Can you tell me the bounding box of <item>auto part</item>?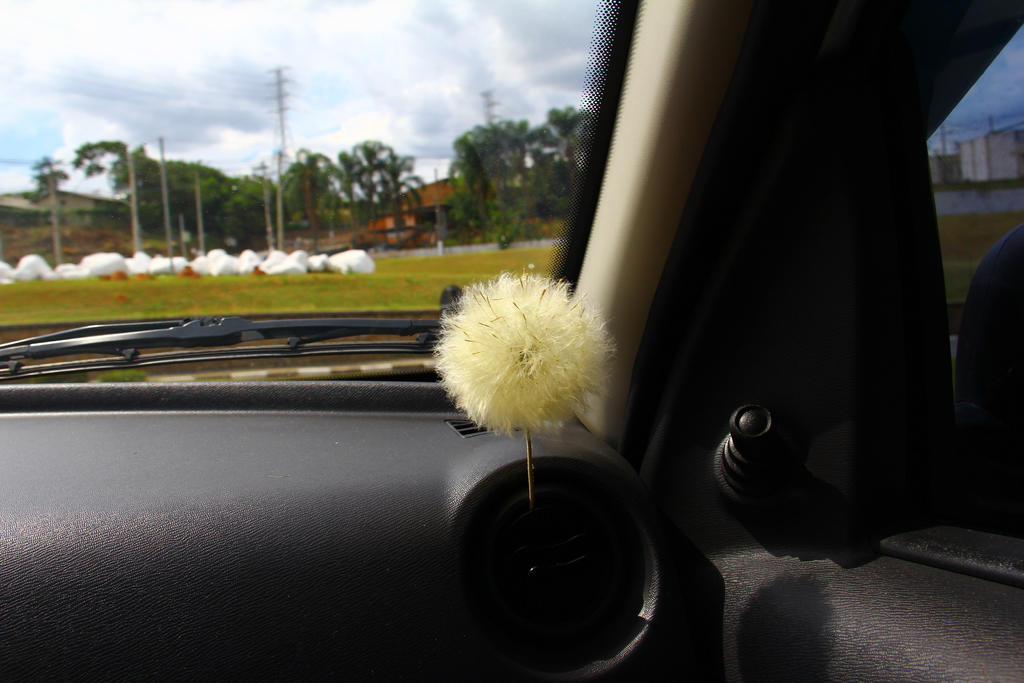
bbox=[0, 0, 650, 407].
